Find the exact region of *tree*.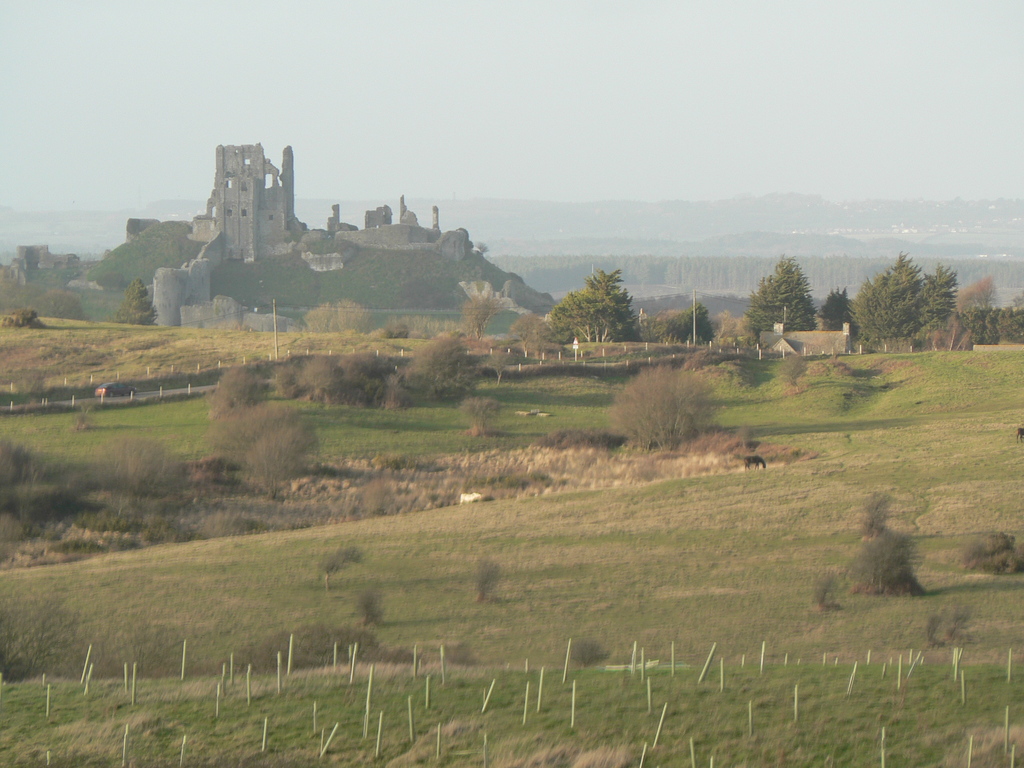
Exact region: <box>744,249,817,335</box>.
